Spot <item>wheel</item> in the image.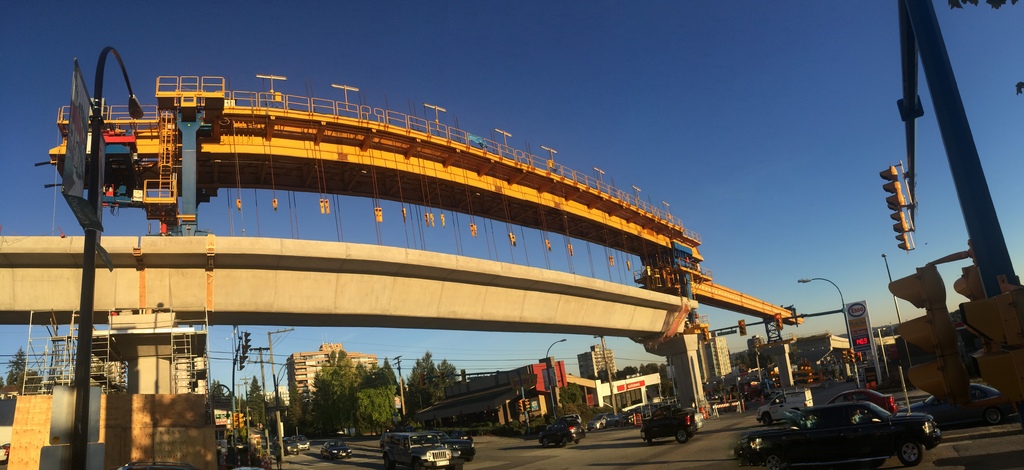
<item>wheel</item> found at locate(330, 451, 332, 460).
